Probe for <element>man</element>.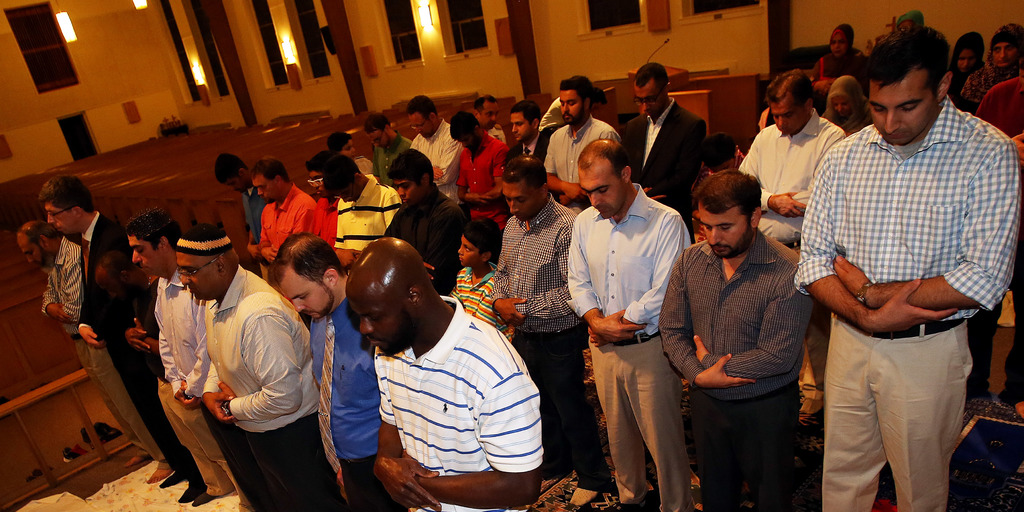
Probe result: [x1=317, y1=151, x2=400, y2=263].
